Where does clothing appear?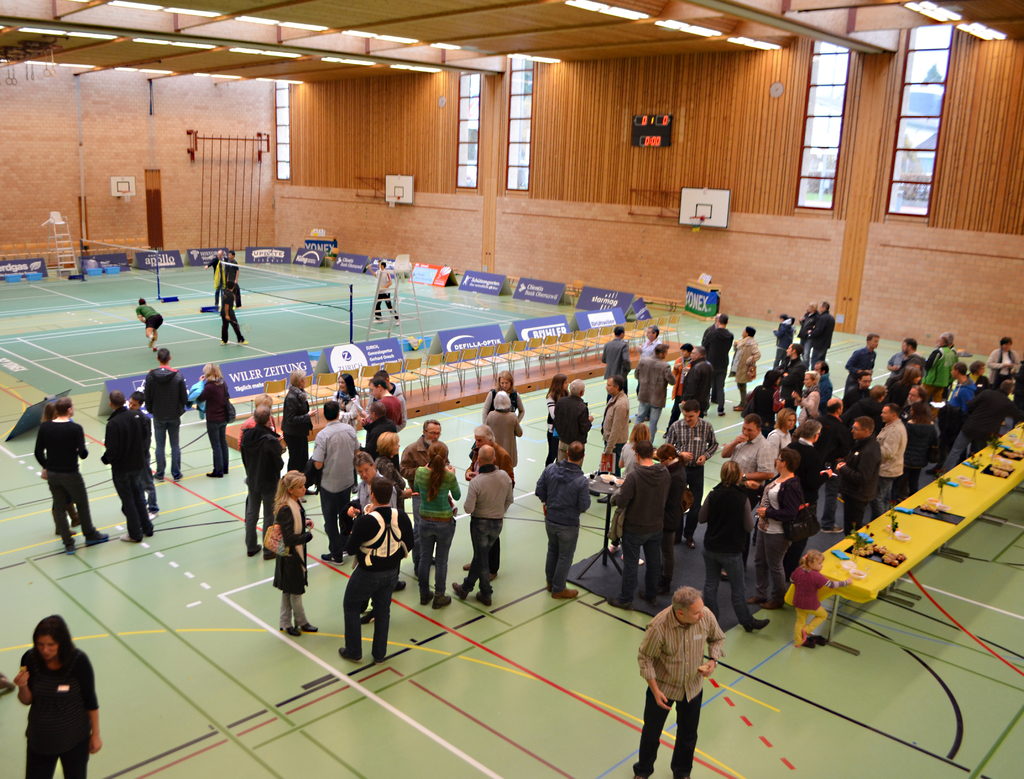
Appears at rect(836, 436, 884, 537).
